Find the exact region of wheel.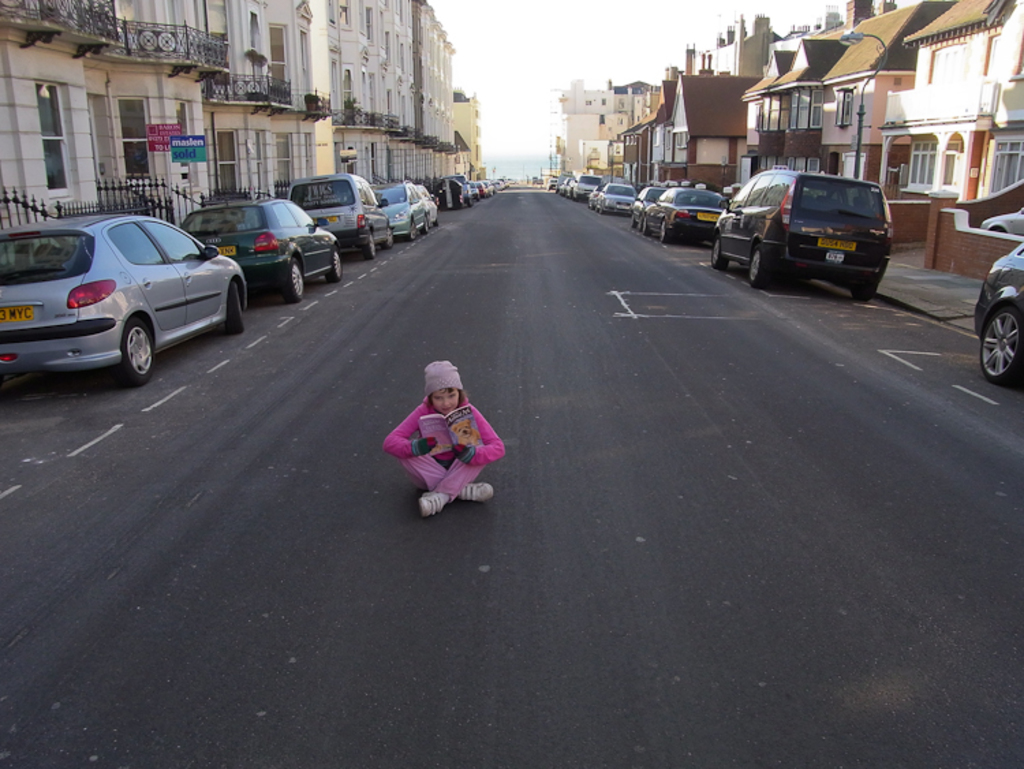
Exact region: x1=360, y1=225, x2=377, y2=260.
